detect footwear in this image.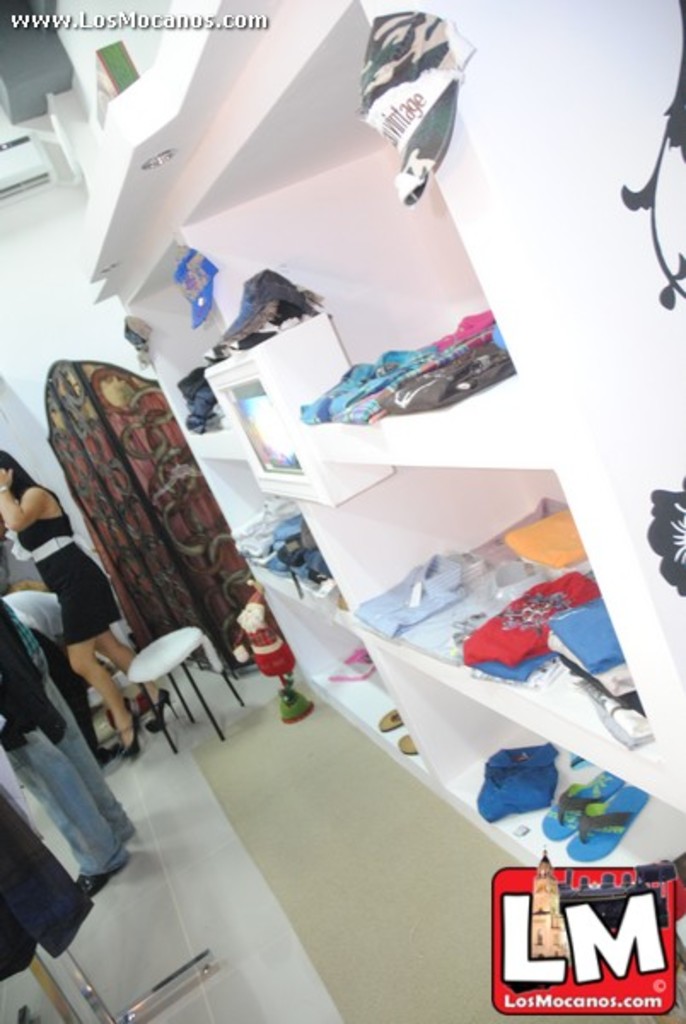
Detection: (left=396, top=730, right=418, bottom=759).
